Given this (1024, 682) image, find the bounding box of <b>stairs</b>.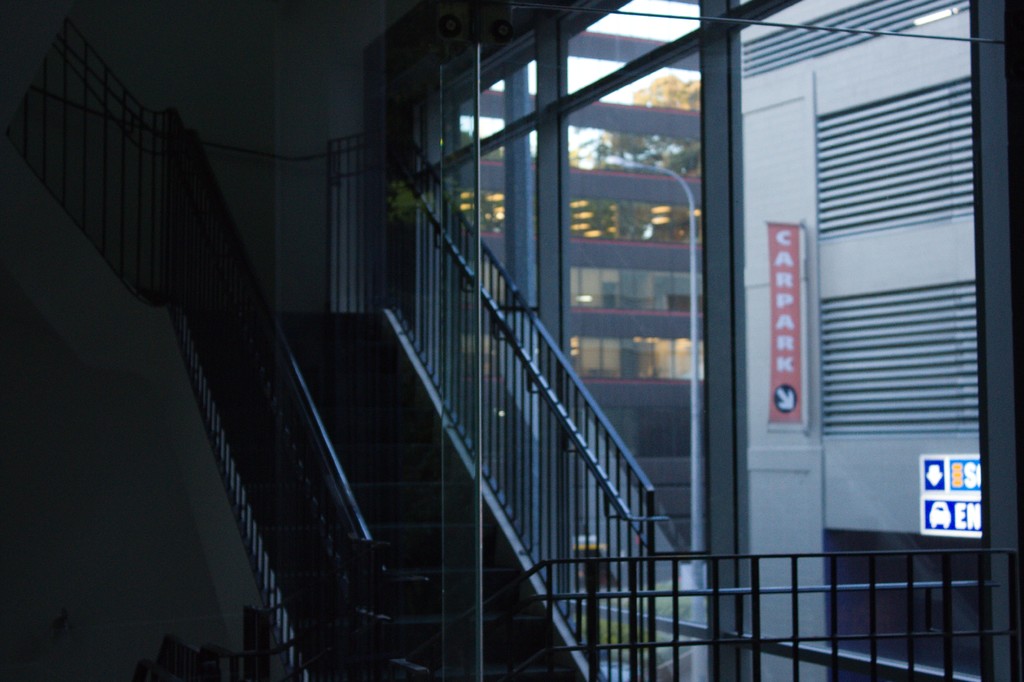
pyautogui.locateOnScreen(185, 309, 585, 681).
